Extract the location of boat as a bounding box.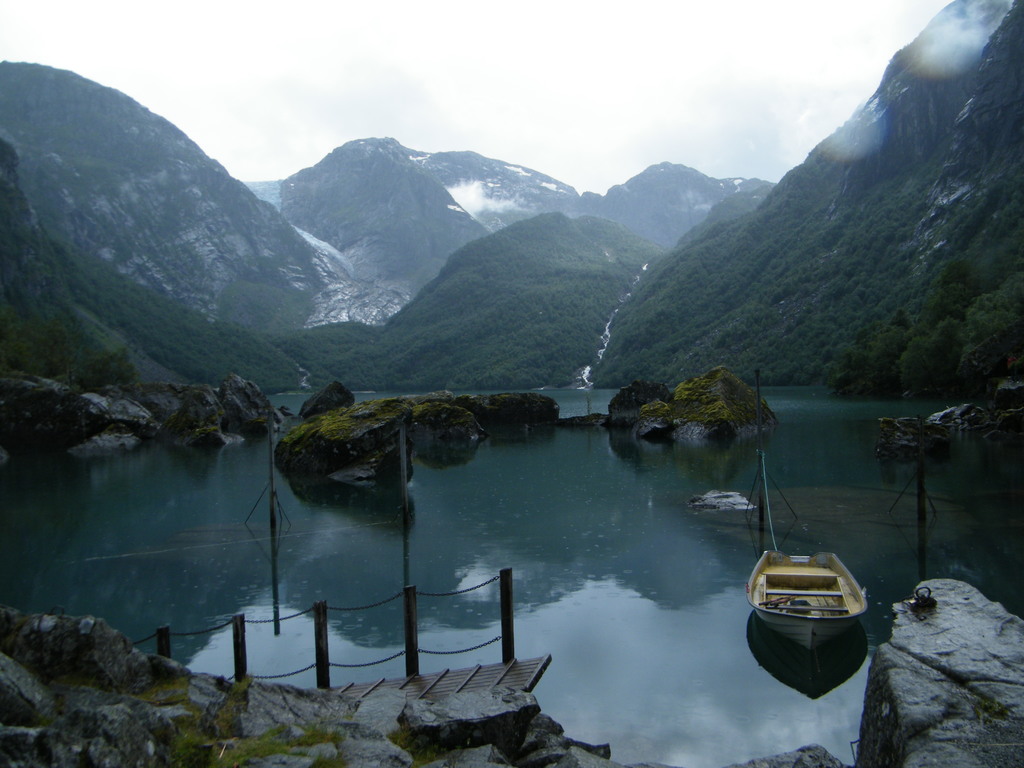
x1=744 y1=561 x2=889 y2=665.
